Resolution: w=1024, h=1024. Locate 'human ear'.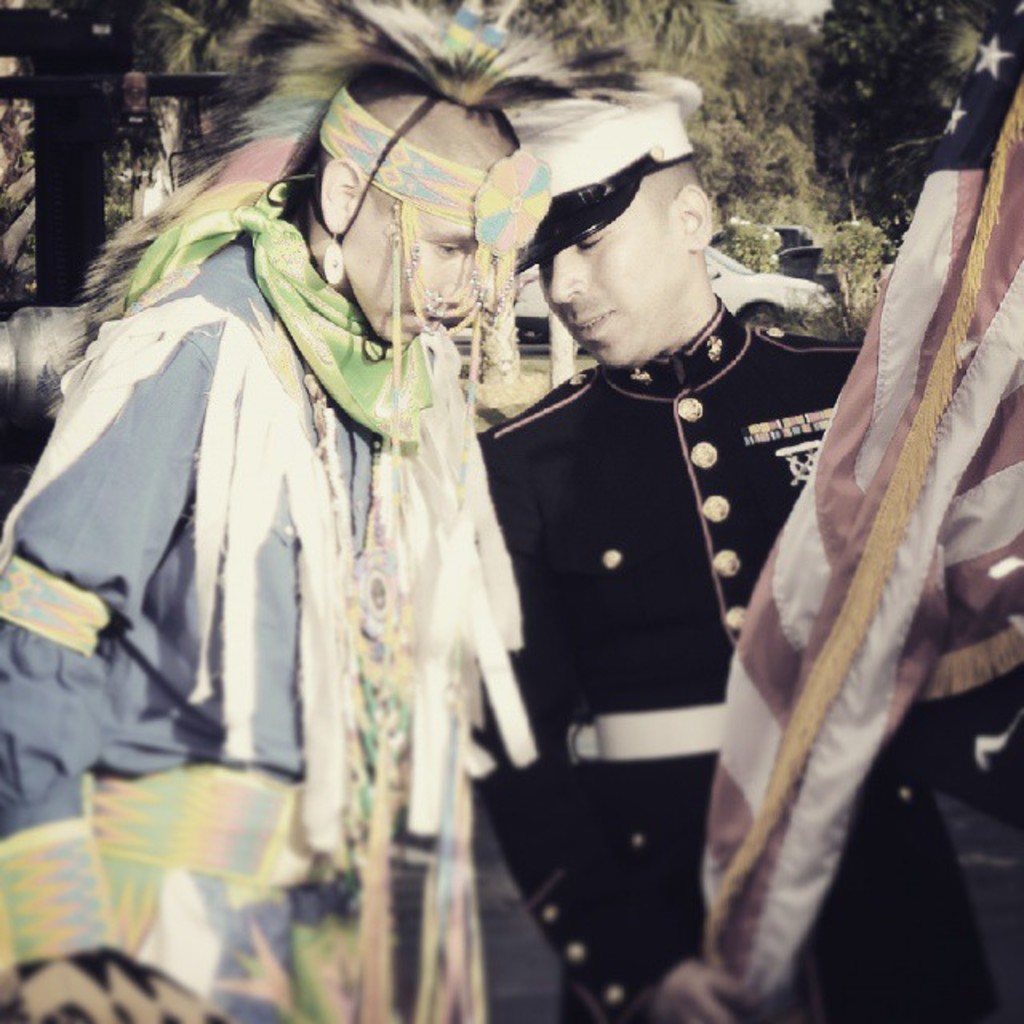
select_region(664, 178, 707, 256).
